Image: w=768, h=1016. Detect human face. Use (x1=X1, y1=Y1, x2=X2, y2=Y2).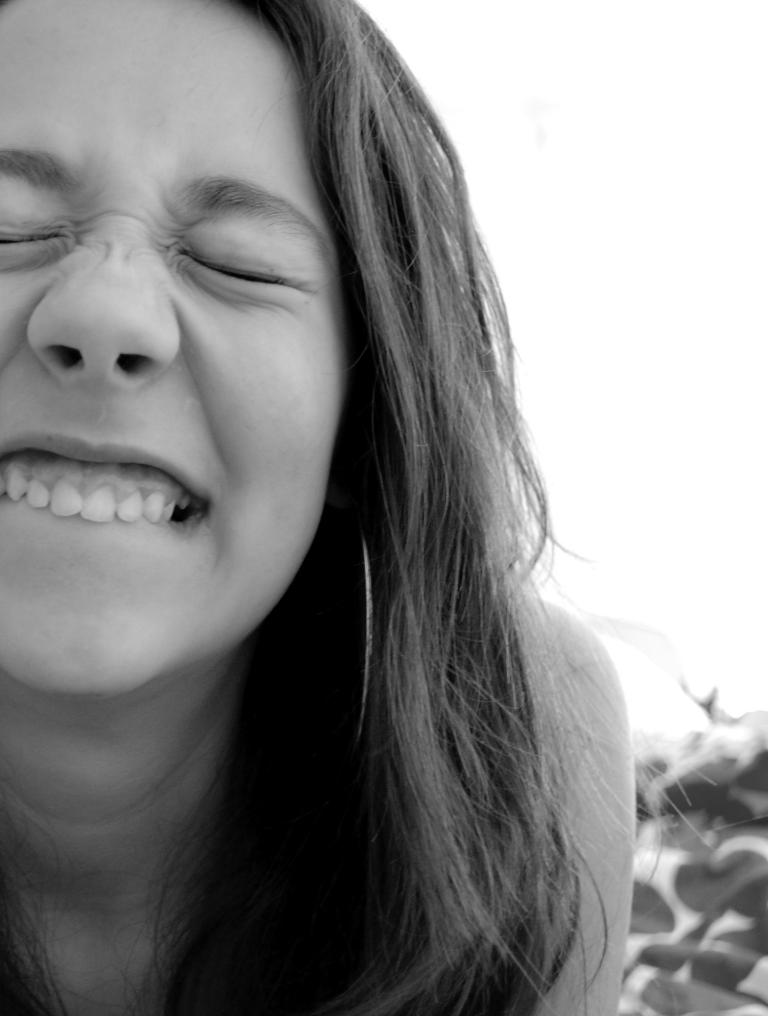
(x1=0, y1=0, x2=351, y2=702).
